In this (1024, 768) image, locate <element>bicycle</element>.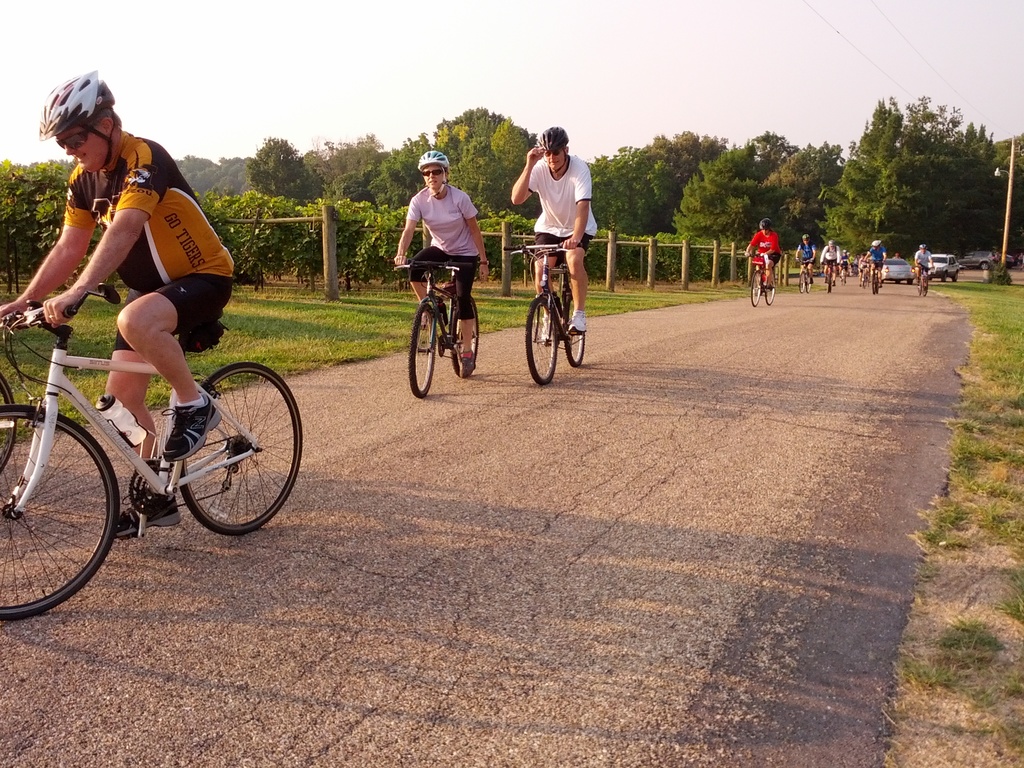
Bounding box: (left=817, top=258, right=840, bottom=301).
